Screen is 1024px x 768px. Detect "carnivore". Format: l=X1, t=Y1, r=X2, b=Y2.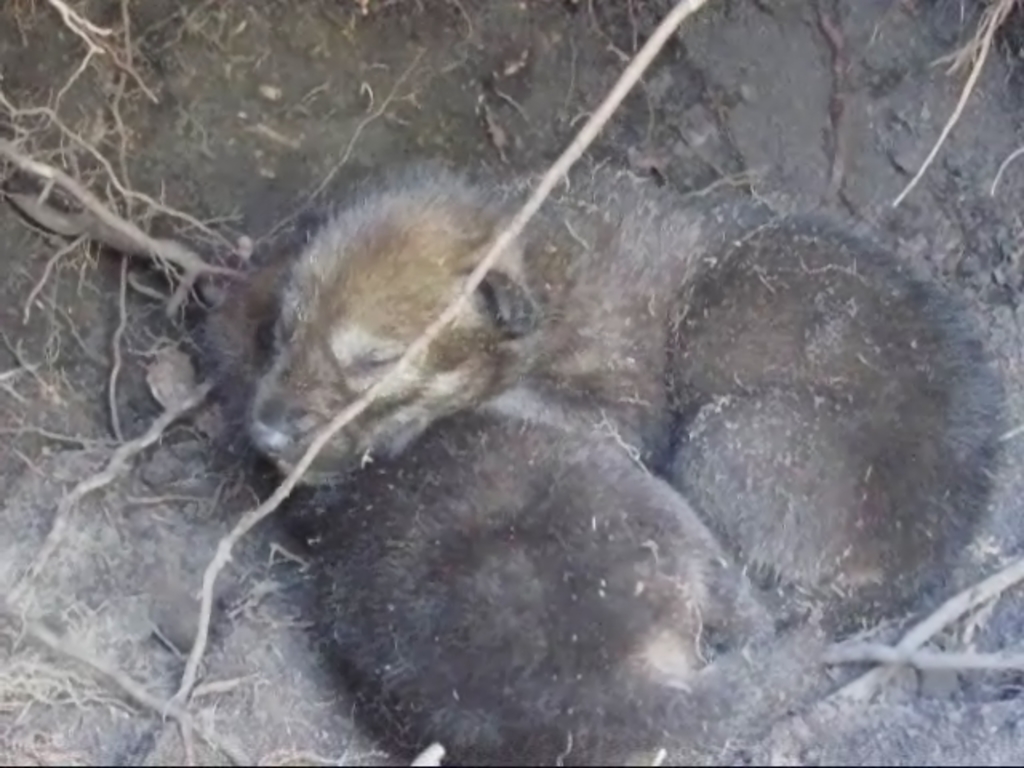
l=306, t=416, r=773, b=766.
